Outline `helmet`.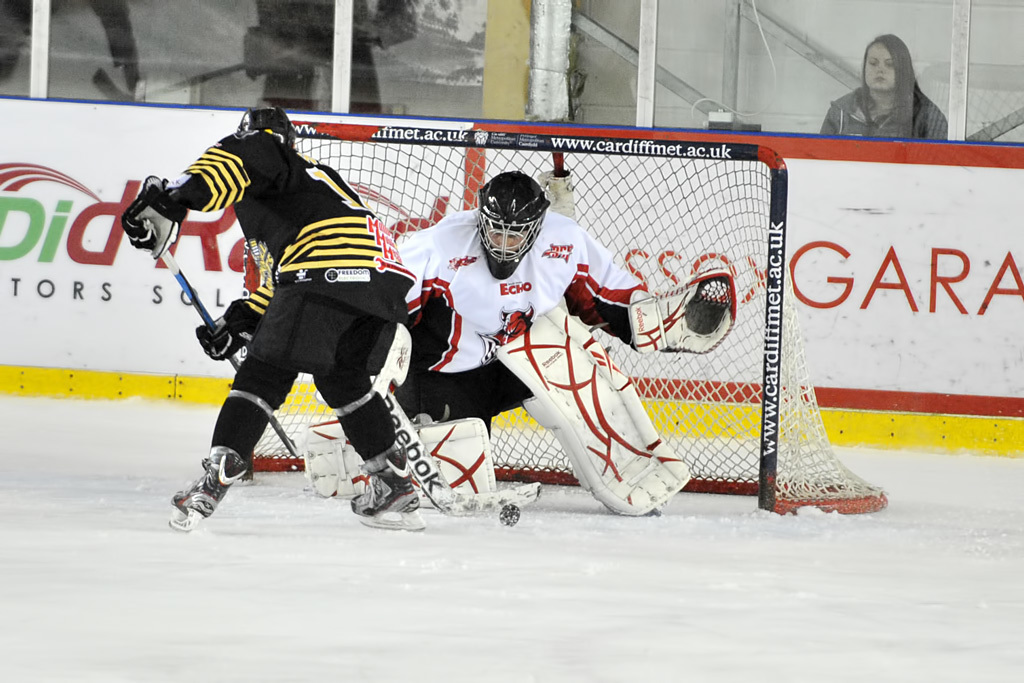
Outline: [left=472, top=171, right=544, bottom=260].
